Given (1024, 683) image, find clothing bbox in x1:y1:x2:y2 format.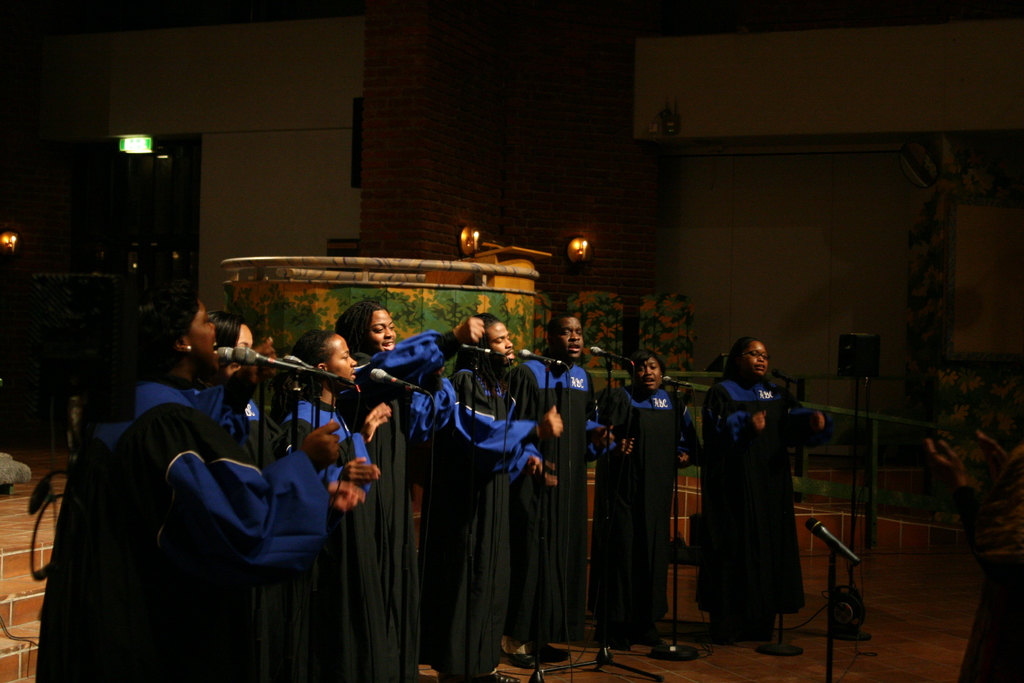
356:323:462:682.
